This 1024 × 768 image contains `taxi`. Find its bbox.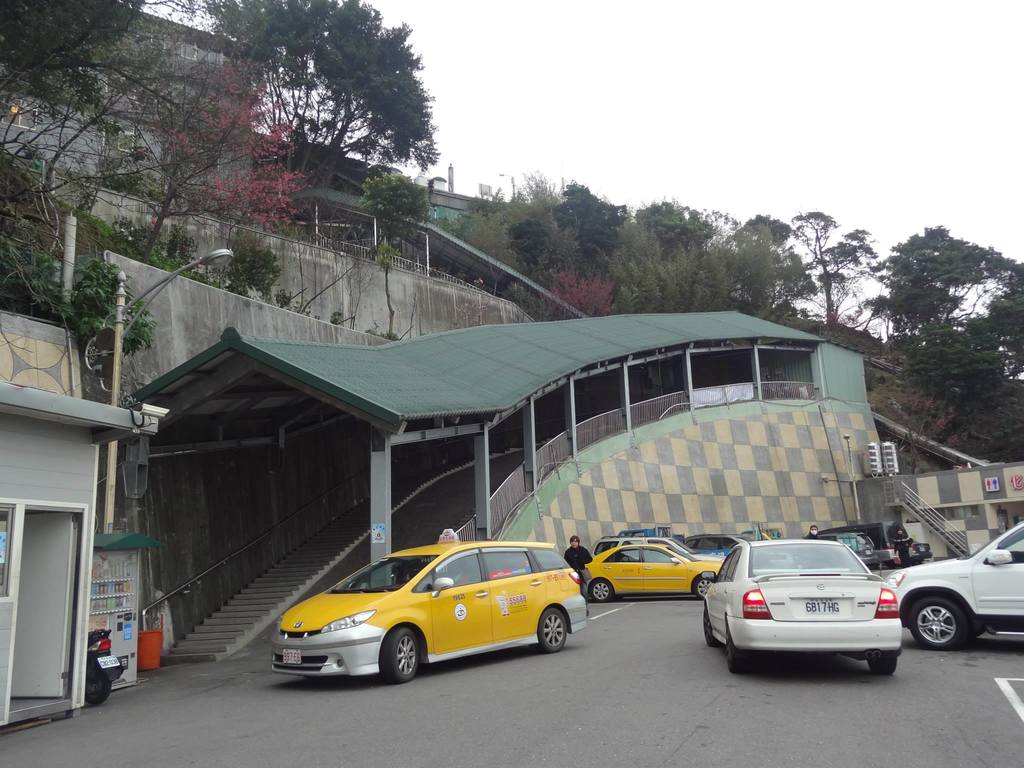
left=266, top=539, right=601, bottom=688.
